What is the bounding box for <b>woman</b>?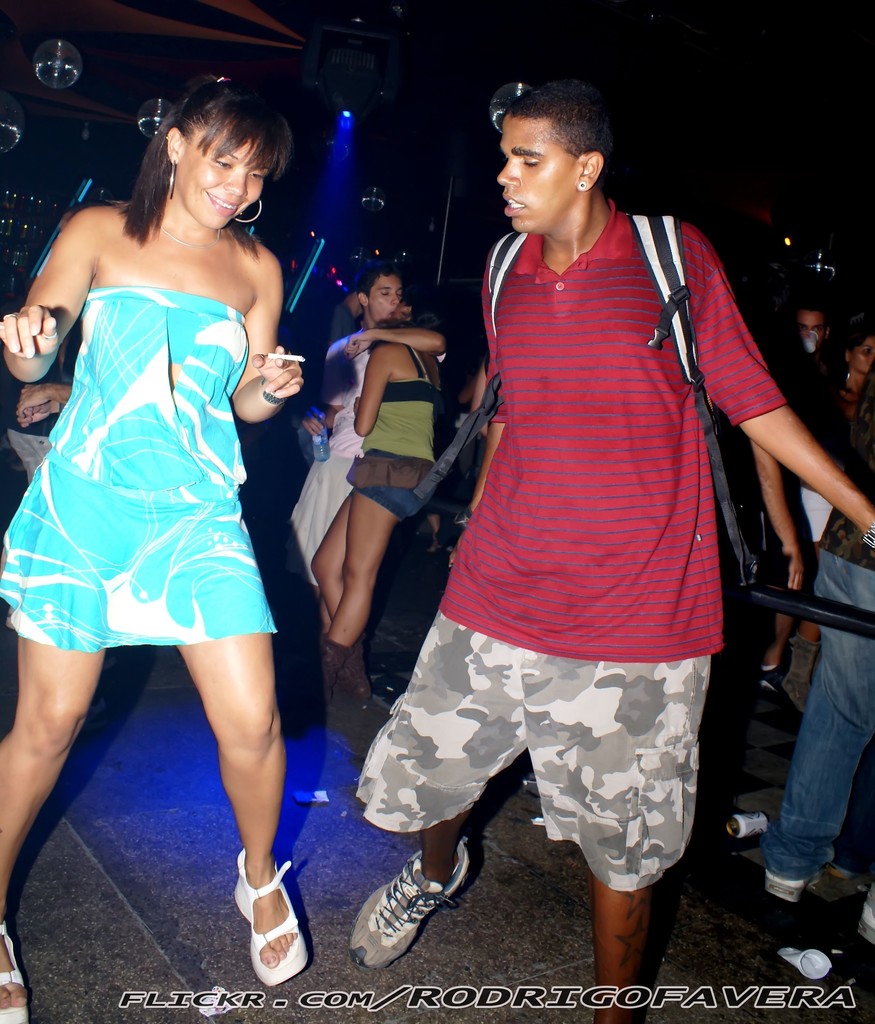
BBox(310, 309, 445, 705).
